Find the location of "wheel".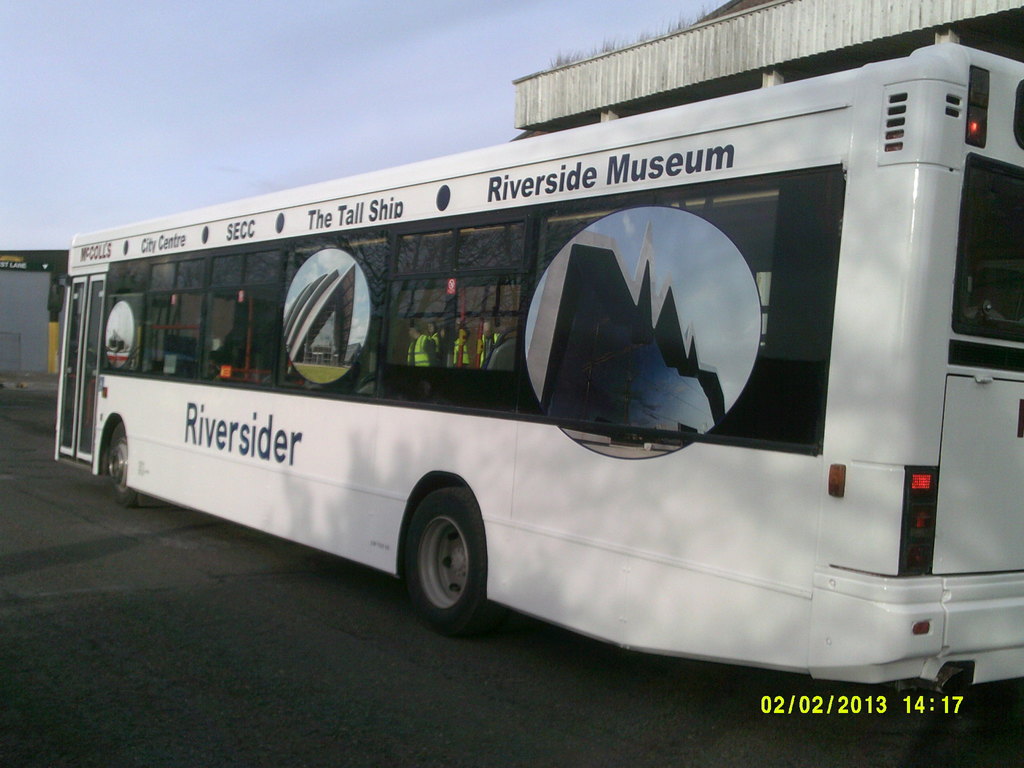
Location: detection(109, 422, 138, 508).
